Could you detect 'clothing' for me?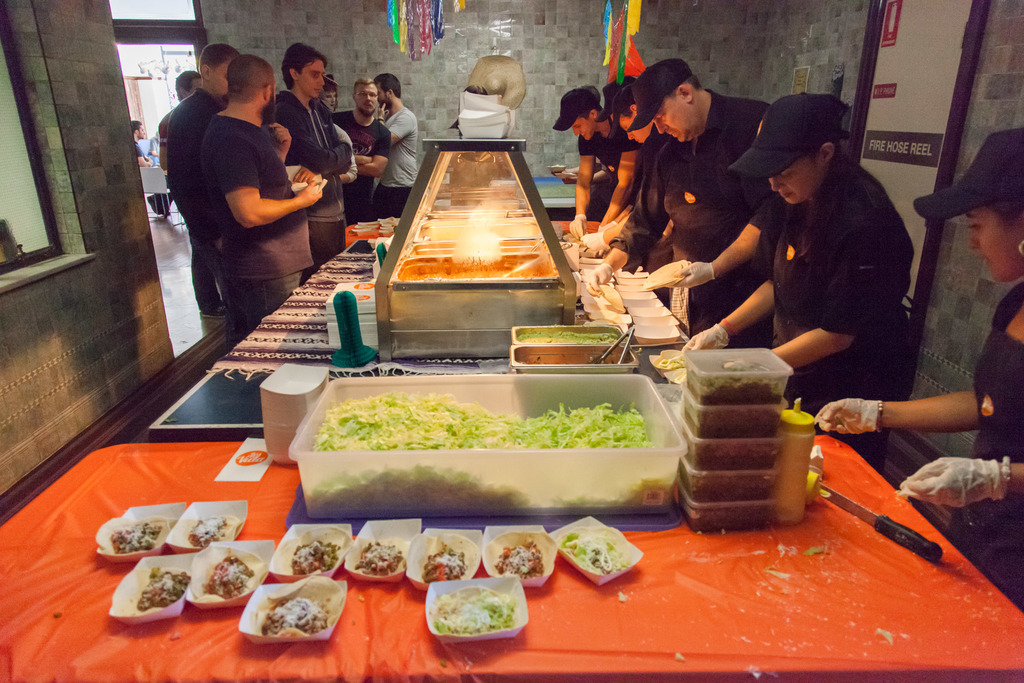
Detection result: <box>166,85,225,304</box>.
